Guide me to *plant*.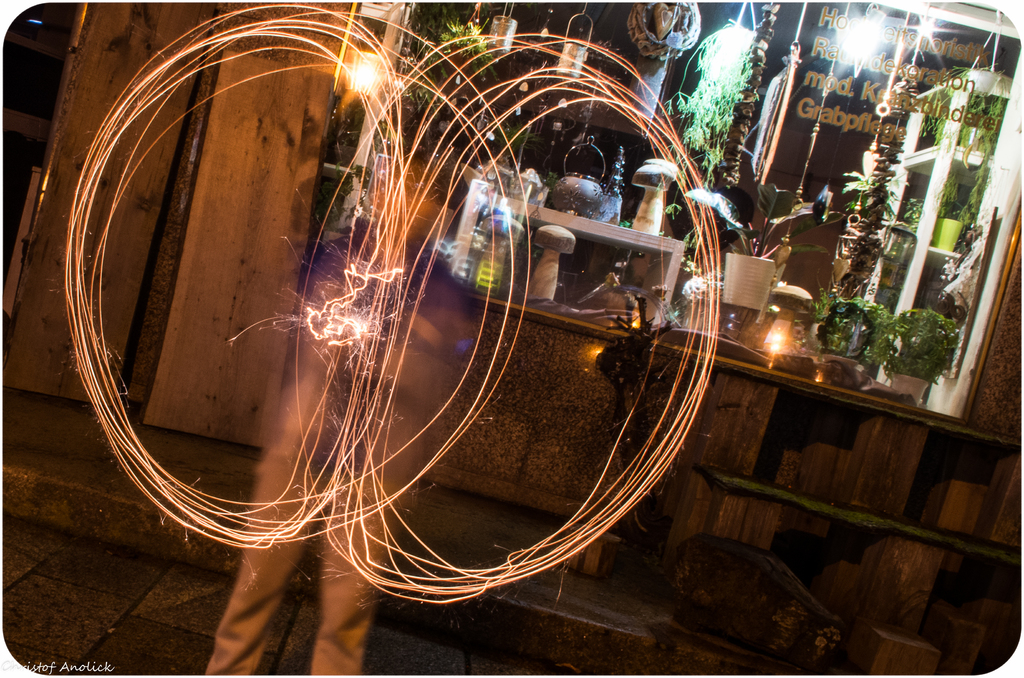
Guidance: 664, 17, 764, 254.
